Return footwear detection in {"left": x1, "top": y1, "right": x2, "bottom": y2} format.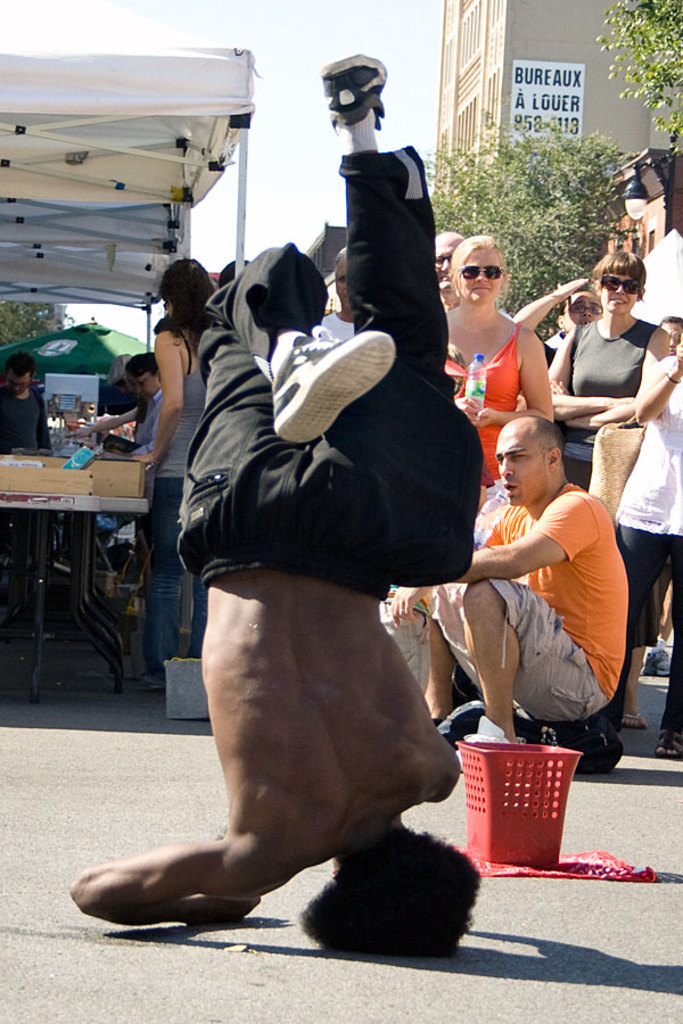
{"left": 649, "top": 726, "right": 682, "bottom": 761}.
